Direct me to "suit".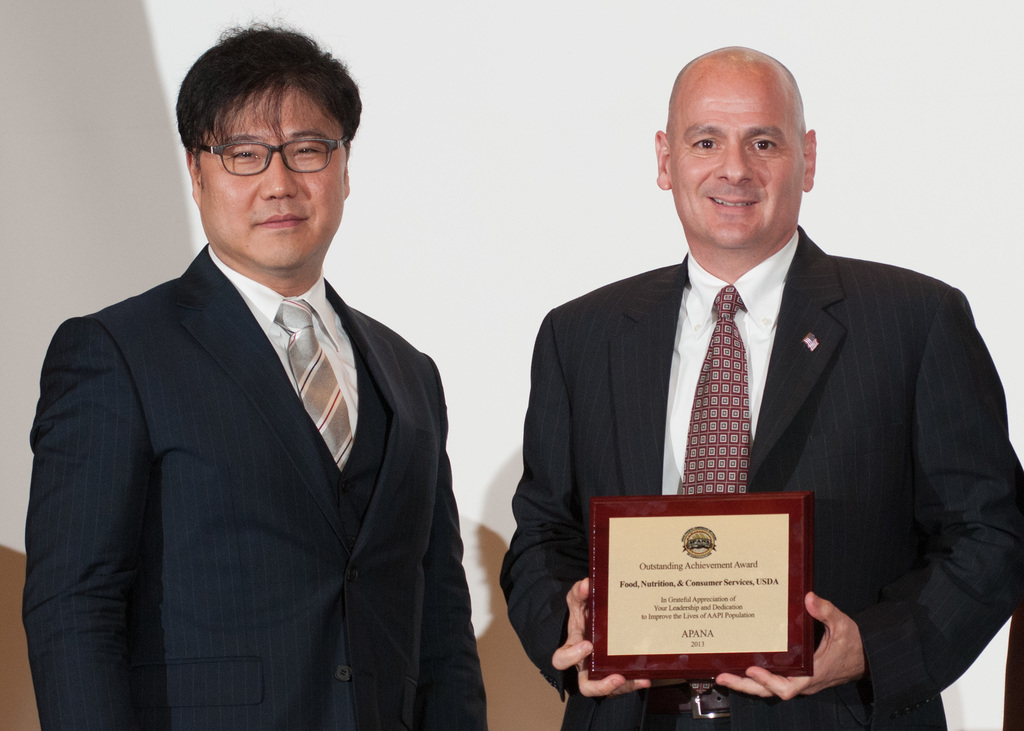
Direction: pyautogui.locateOnScreen(500, 220, 1023, 730).
